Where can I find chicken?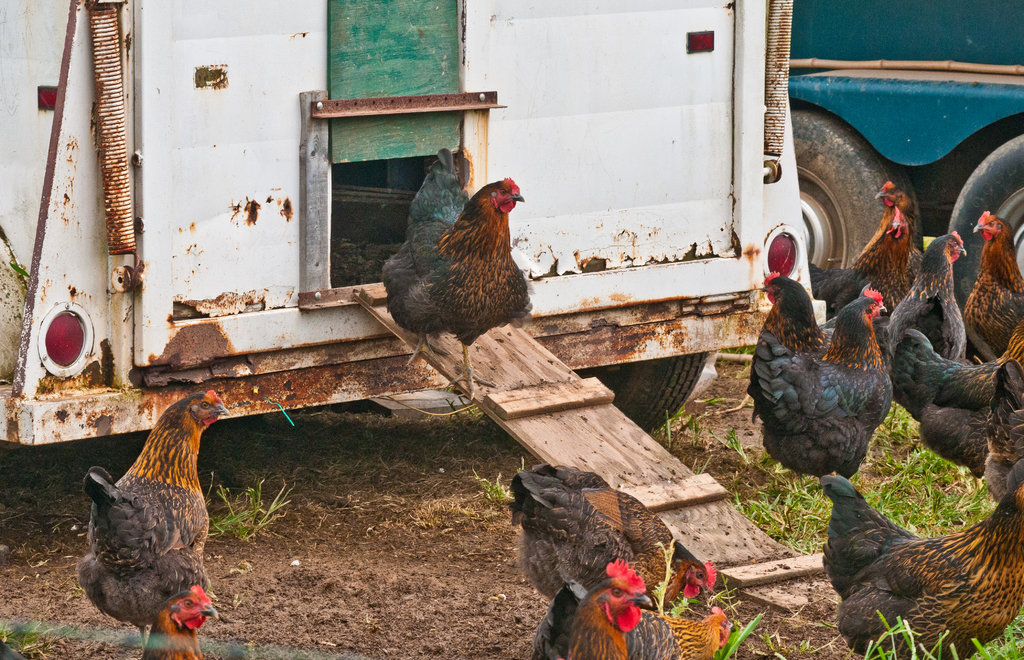
You can find it at detection(892, 319, 1023, 423).
